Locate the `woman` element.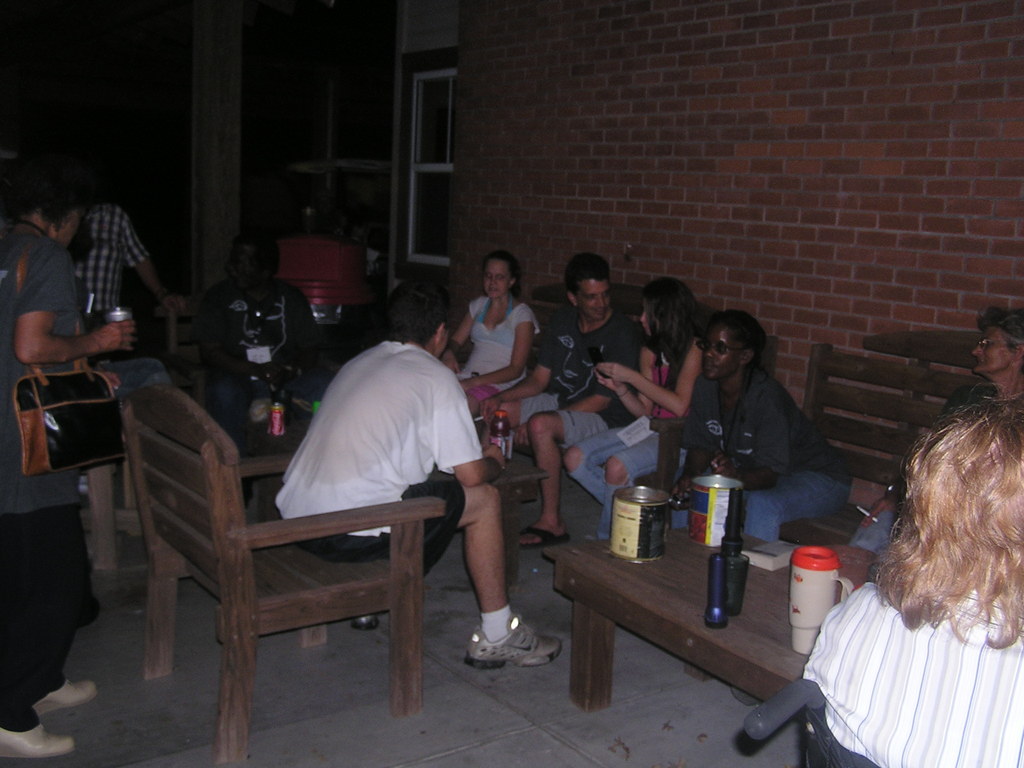
Element bbox: select_region(661, 303, 865, 537).
